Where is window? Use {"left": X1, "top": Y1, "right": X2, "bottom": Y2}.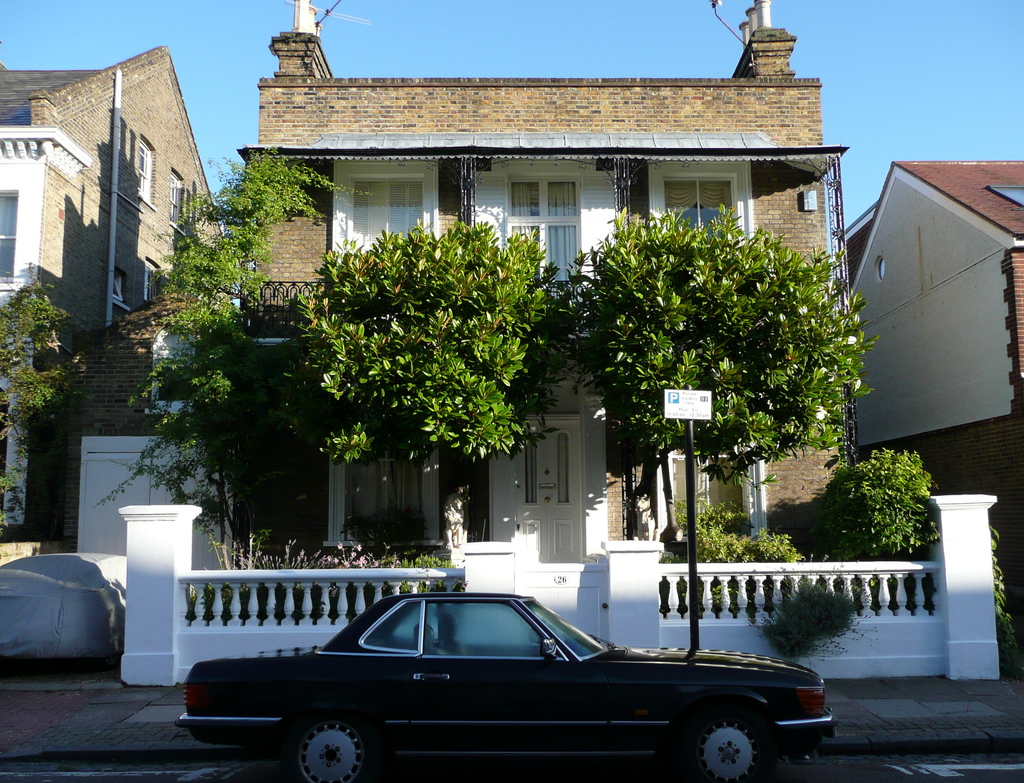
{"left": 2, "top": 163, "right": 50, "bottom": 286}.
